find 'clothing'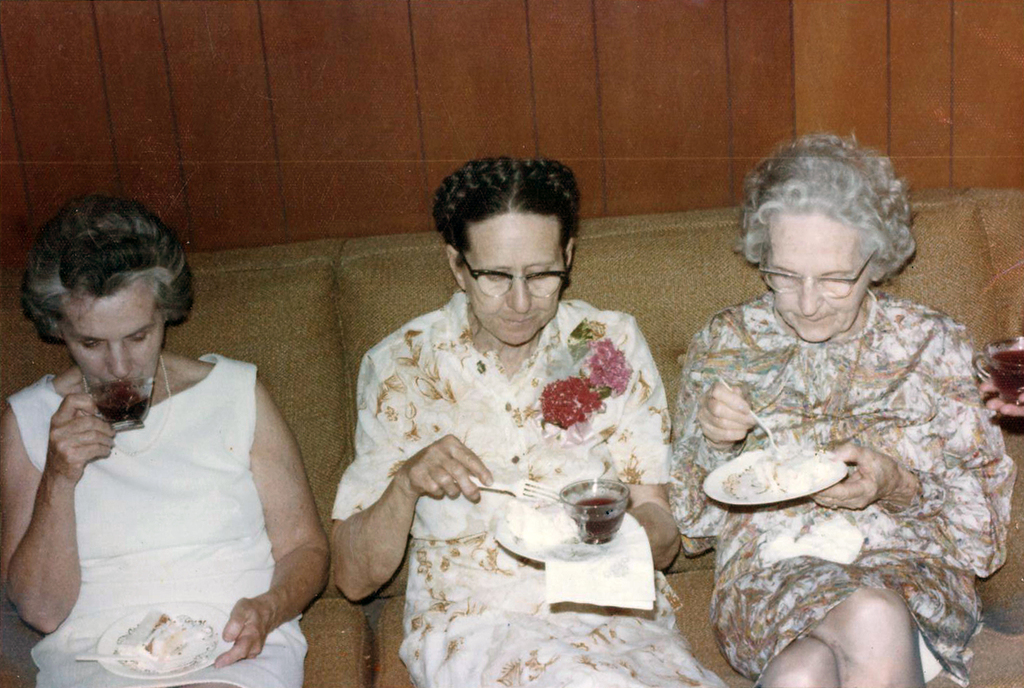
[3,356,306,687]
